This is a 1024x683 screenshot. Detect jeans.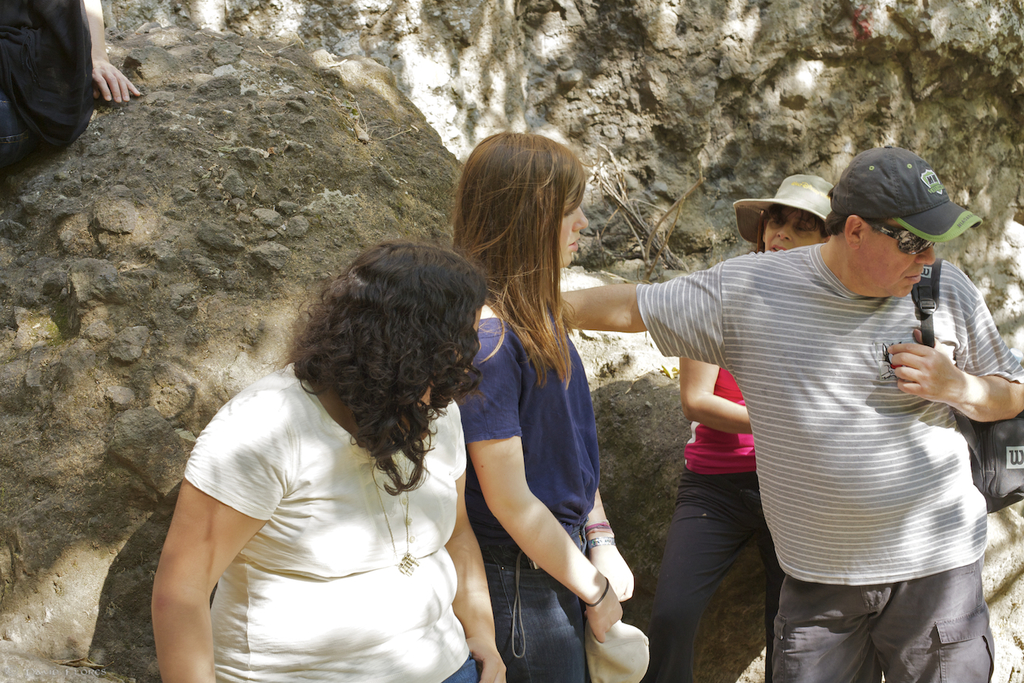
446,654,473,682.
